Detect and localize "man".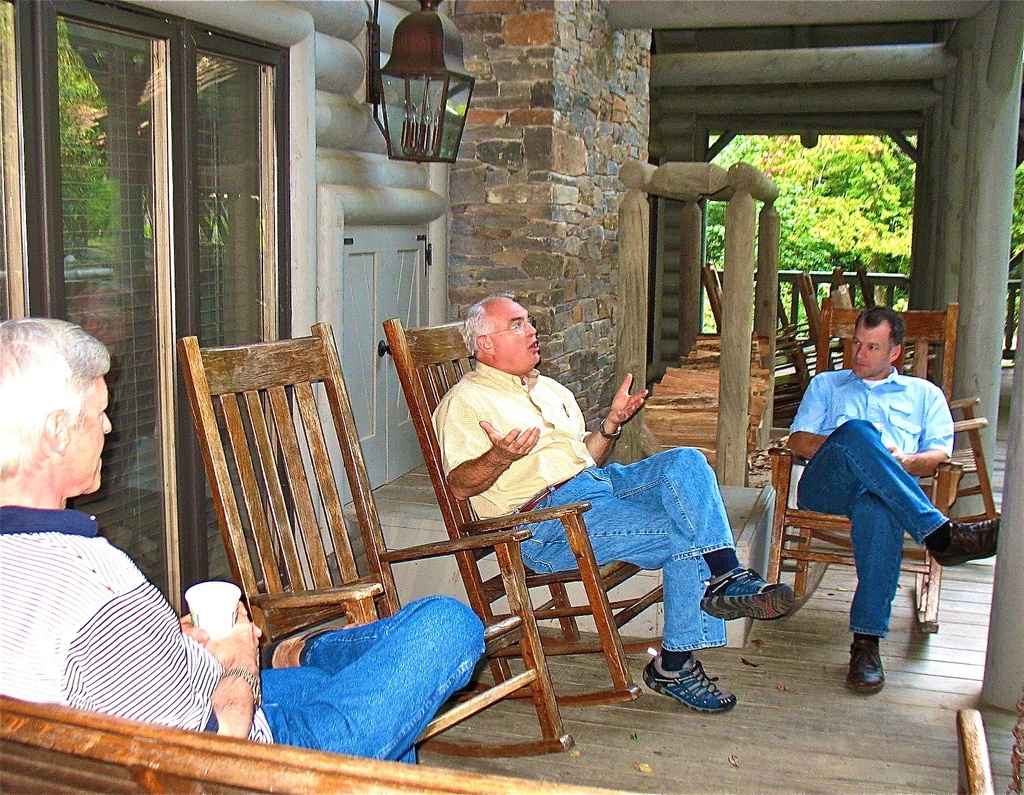
Localized at [x1=782, y1=298, x2=972, y2=686].
